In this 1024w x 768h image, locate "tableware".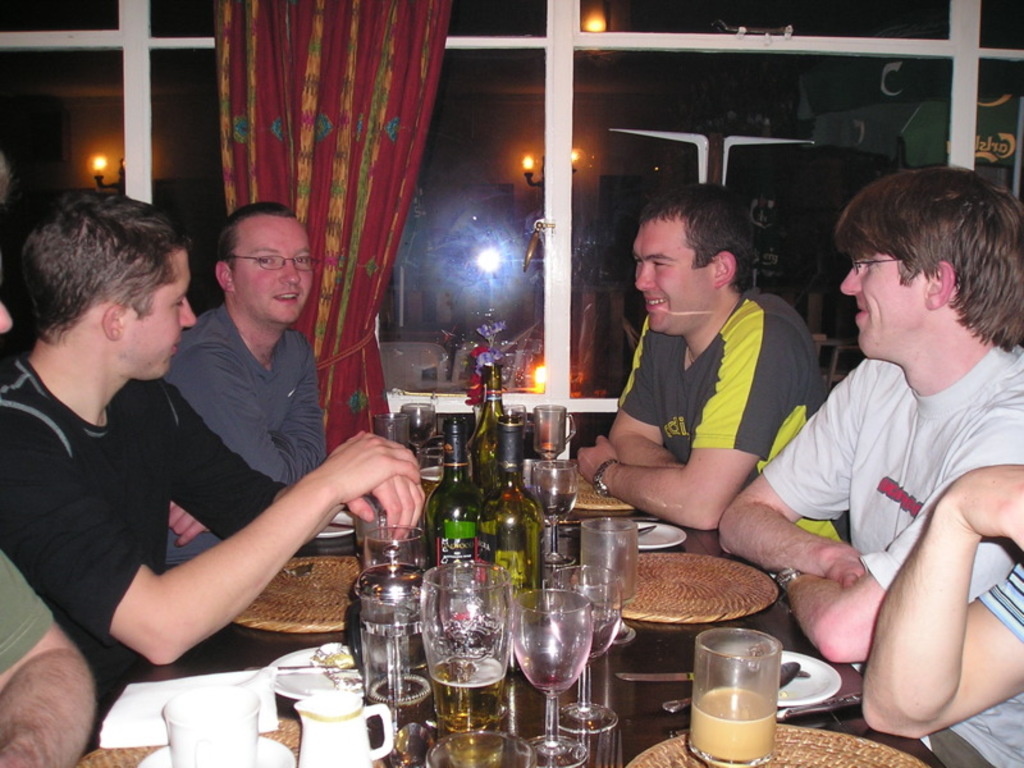
Bounding box: select_region(268, 644, 376, 700).
